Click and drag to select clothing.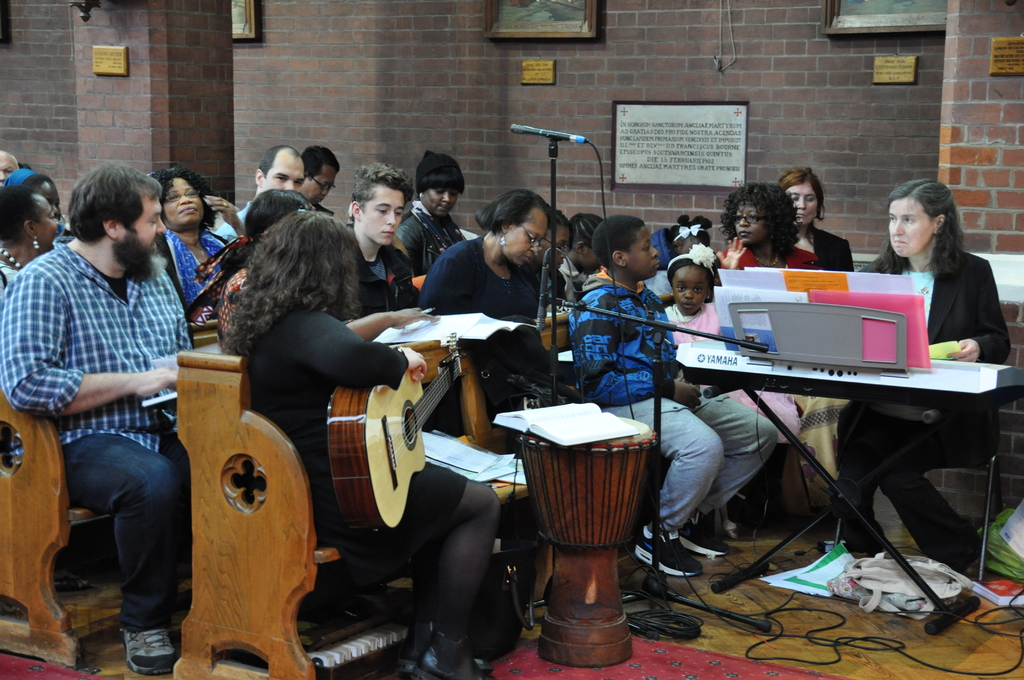
Selection: {"x1": 1, "y1": 238, "x2": 195, "y2": 629}.
